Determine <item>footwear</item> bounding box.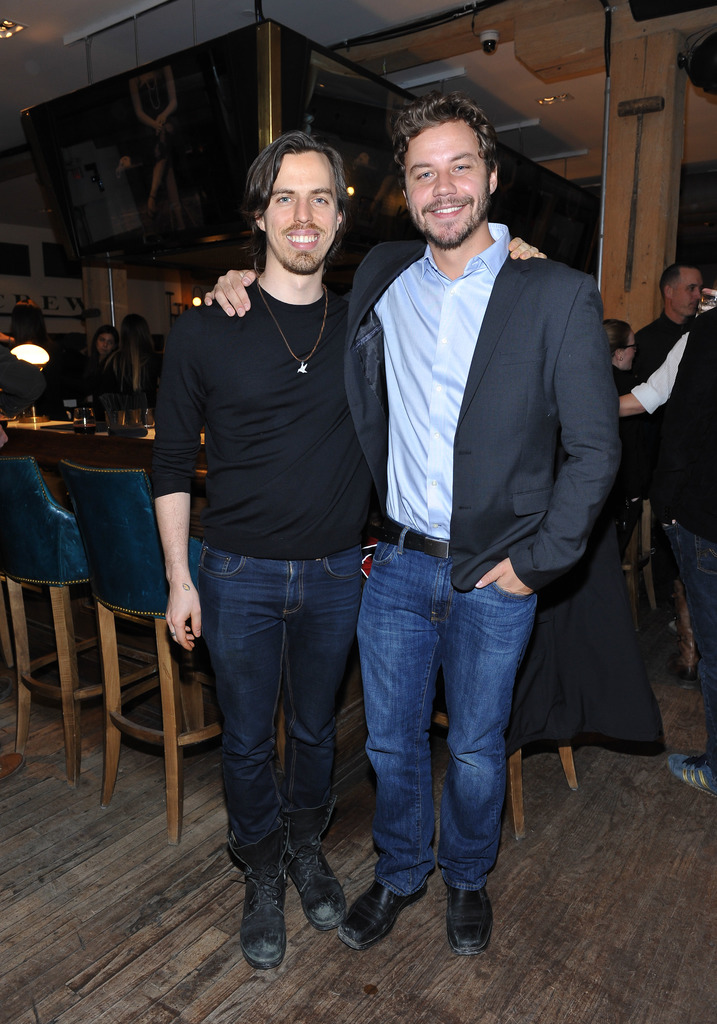
Determined: {"x1": 0, "y1": 753, "x2": 22, "y2": 778}.
